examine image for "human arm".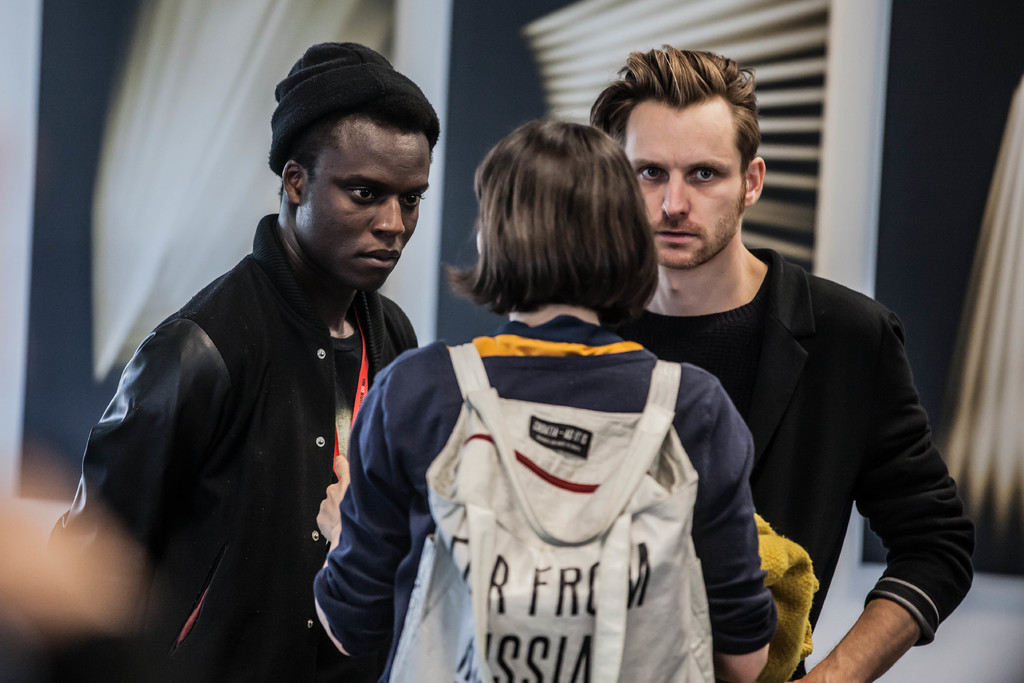
Examination result: crop(54, 315, 220, 679).
